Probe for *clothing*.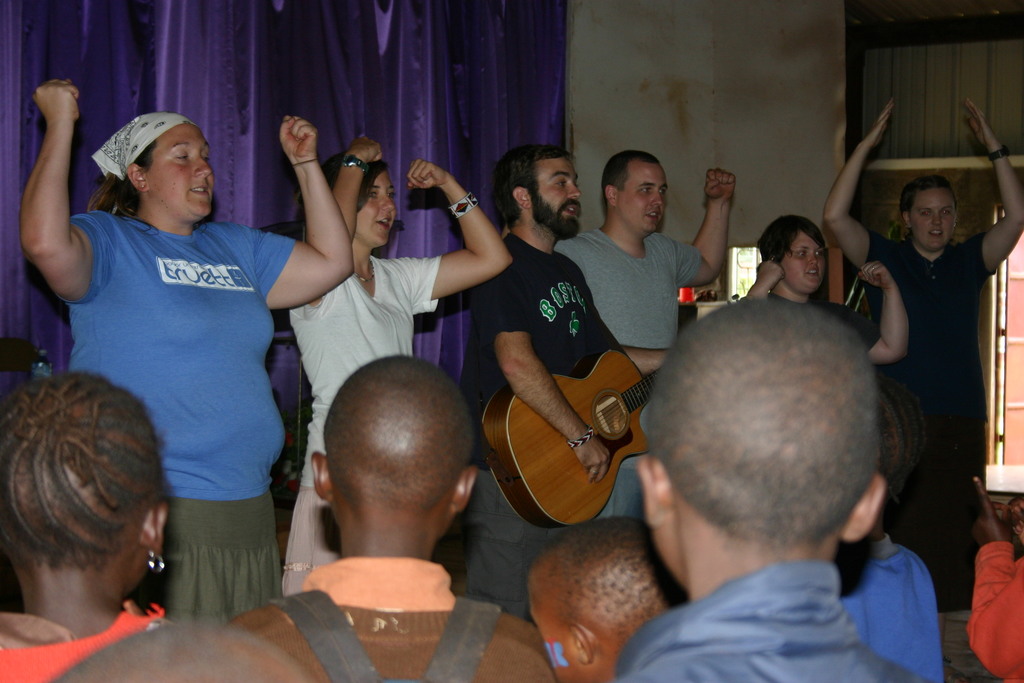
Probe result: crop(0, 604, 180, 682).
